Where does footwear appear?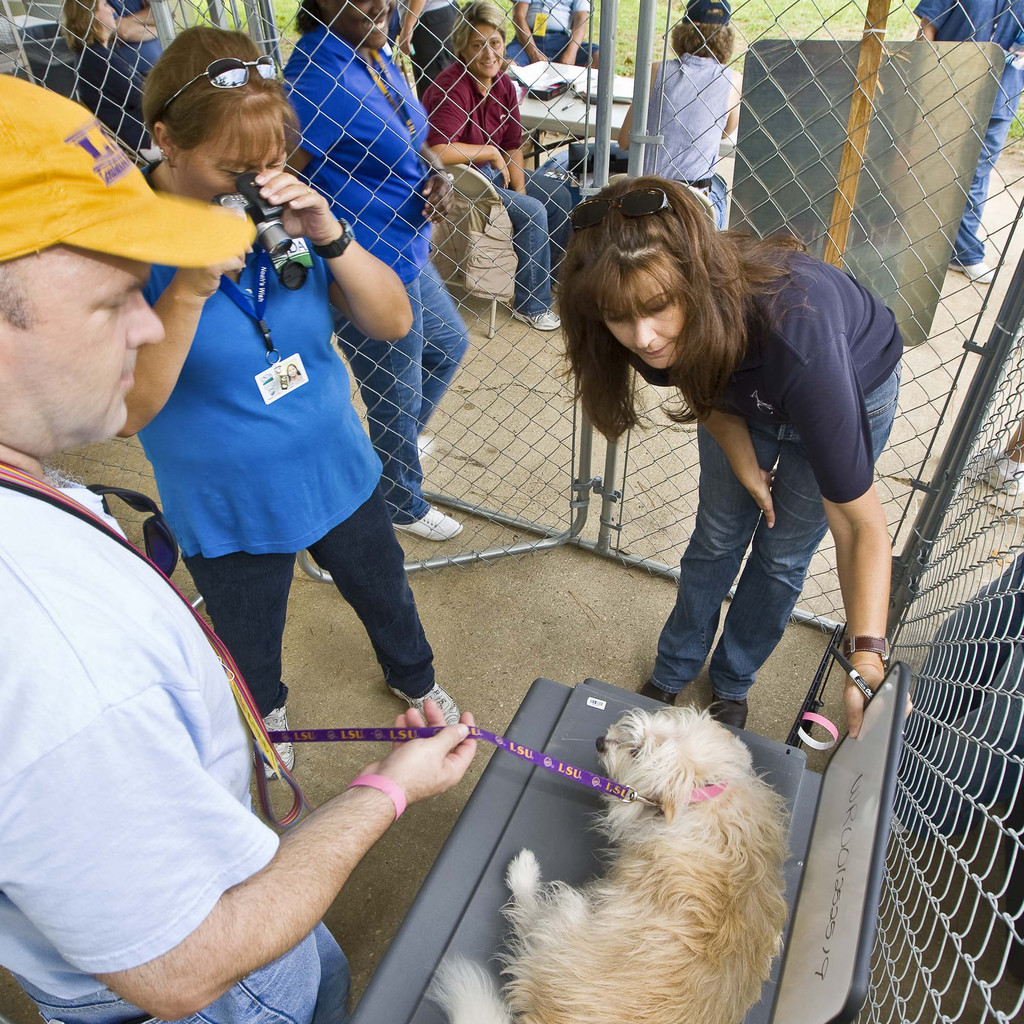
Appears at 509:310:560:333.
